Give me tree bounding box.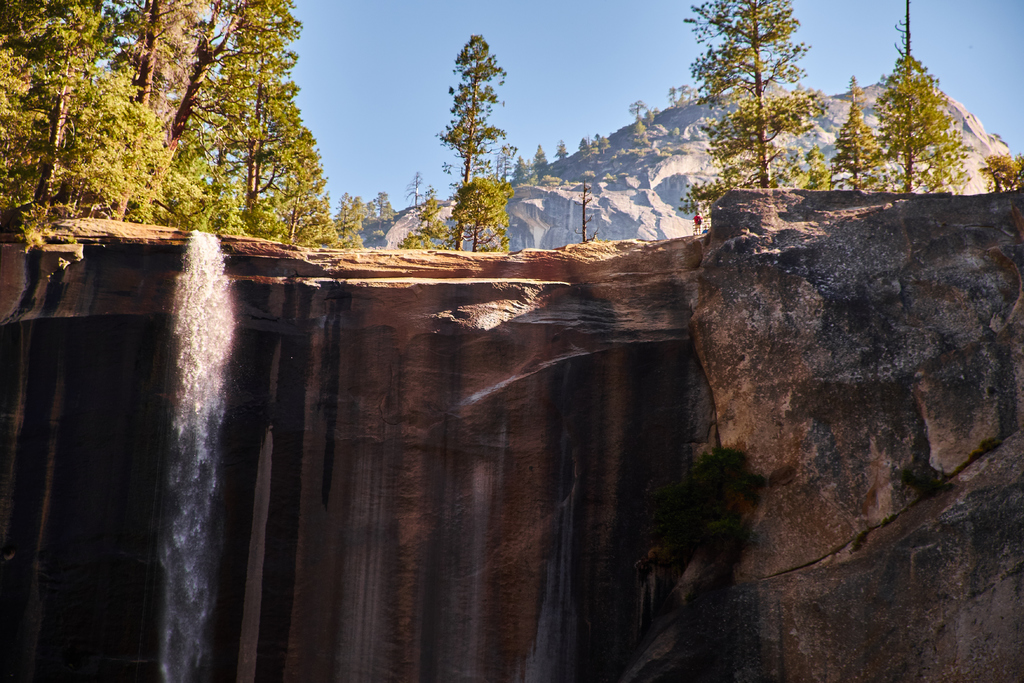
locate(583, 130, 609, 160).
